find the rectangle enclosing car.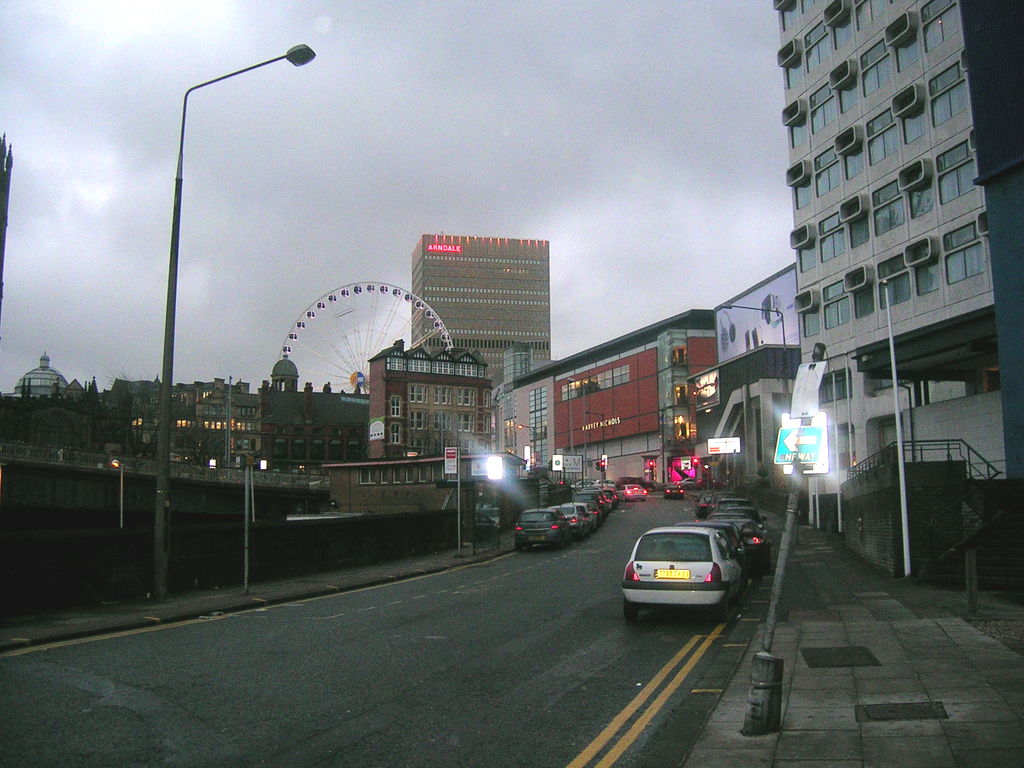
detection(596, 477, 619, 487).
